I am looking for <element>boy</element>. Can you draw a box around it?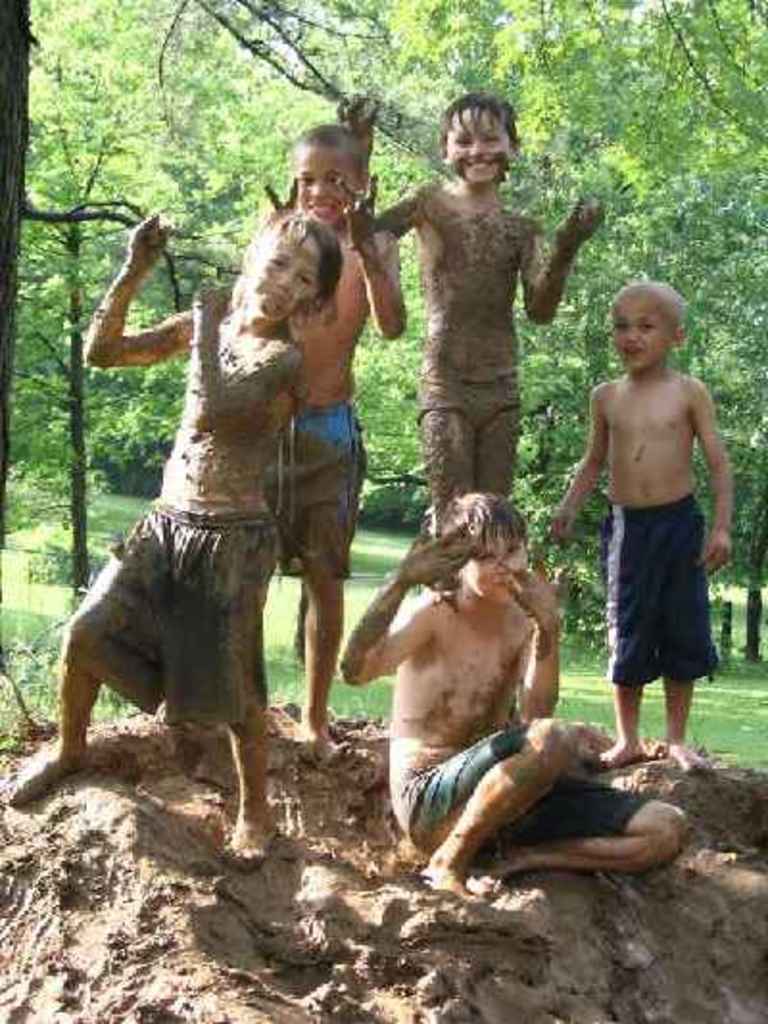
Sure, the bounding box is left=340, top=79, right=603, bottom=523.
